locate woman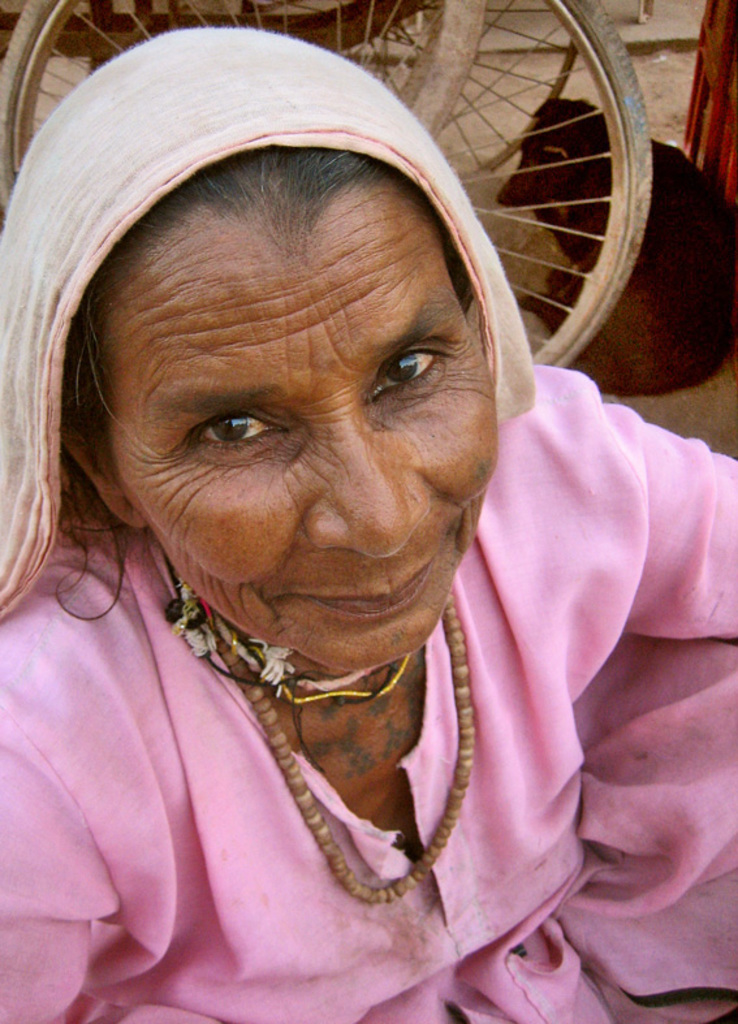
BBox(0, 43, 676, 1021)
